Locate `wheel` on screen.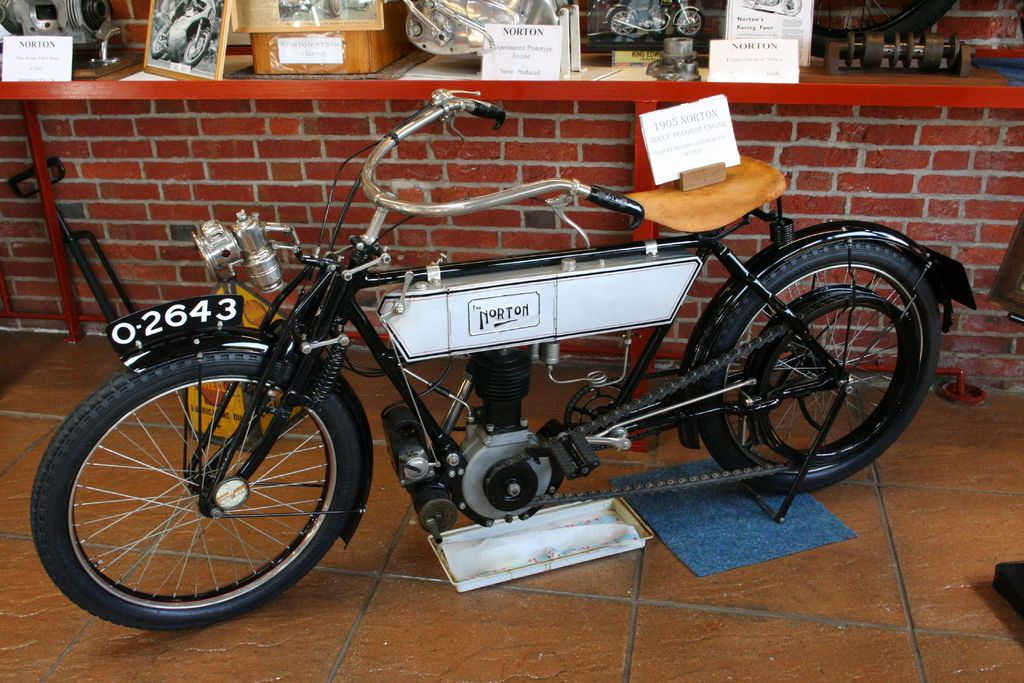
On screen at region(608, 8, 636, 34).
